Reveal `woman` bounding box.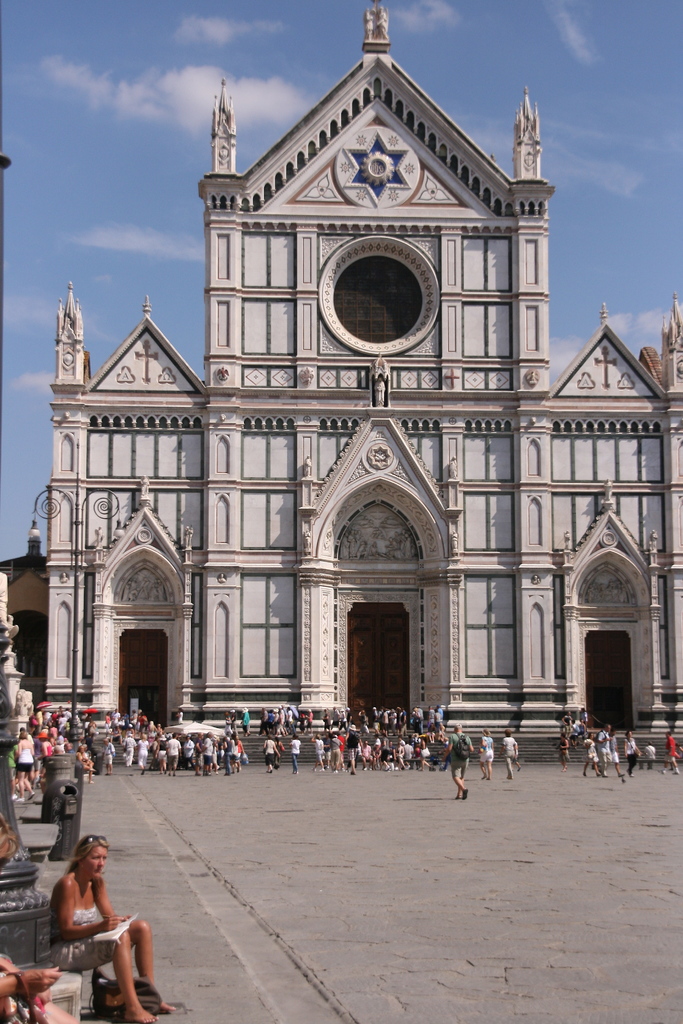
Revealed: detection(229, 735, 242, 774).
